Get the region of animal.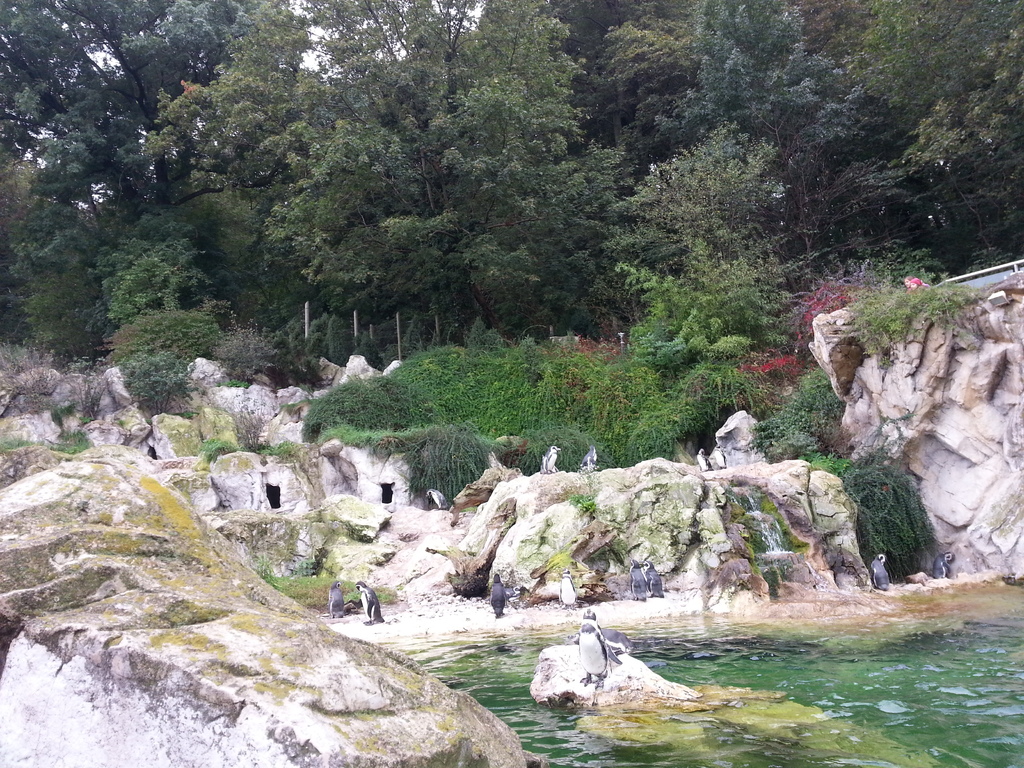
[left=694, top=445, right=715, bottom=477].
